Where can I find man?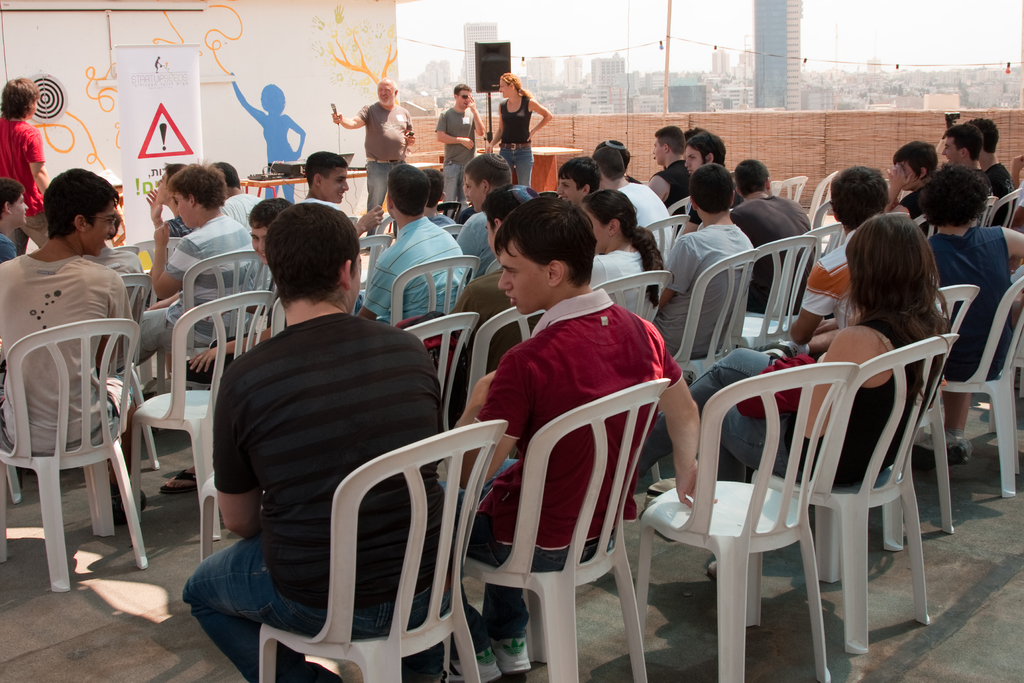
You can find it at [left=674, top=129, right=730, bottom=238].
